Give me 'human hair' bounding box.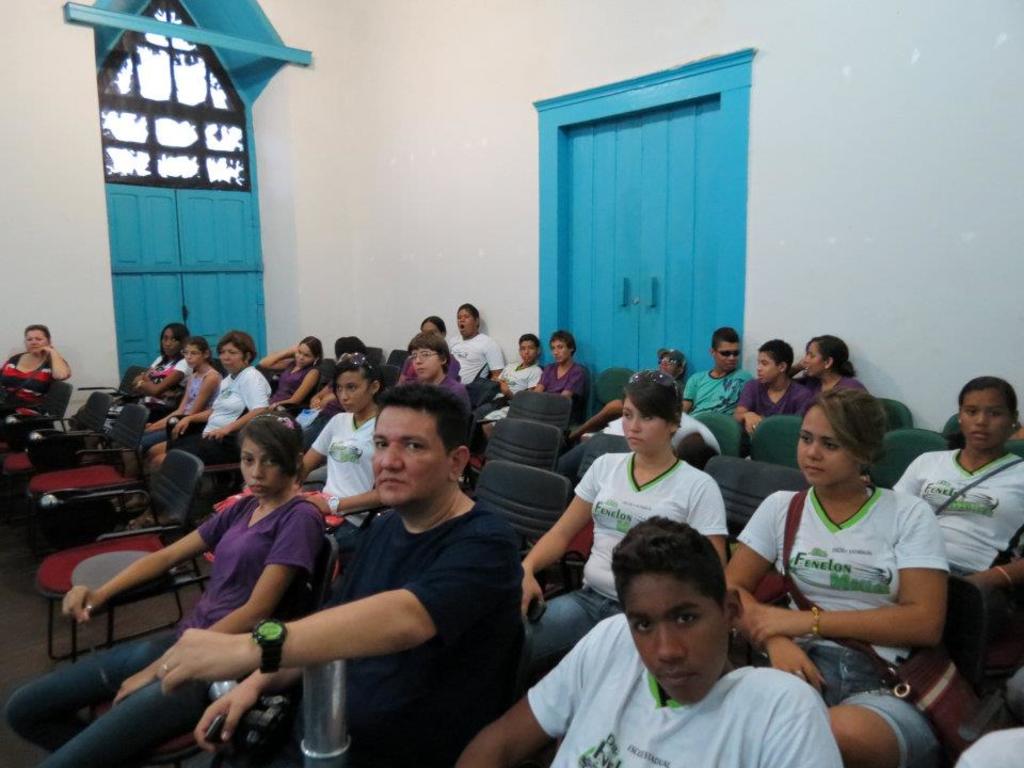
box(298, 334, 326, 366).
